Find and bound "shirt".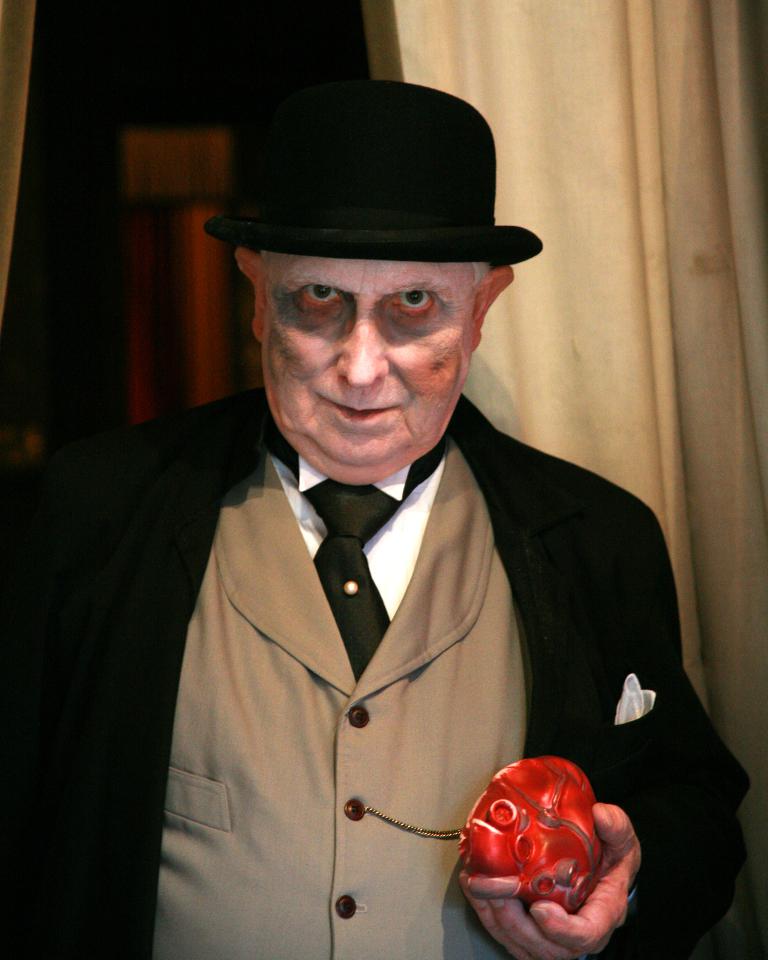
Bound: x1=271, y1=457, x2=441, y2=616.
